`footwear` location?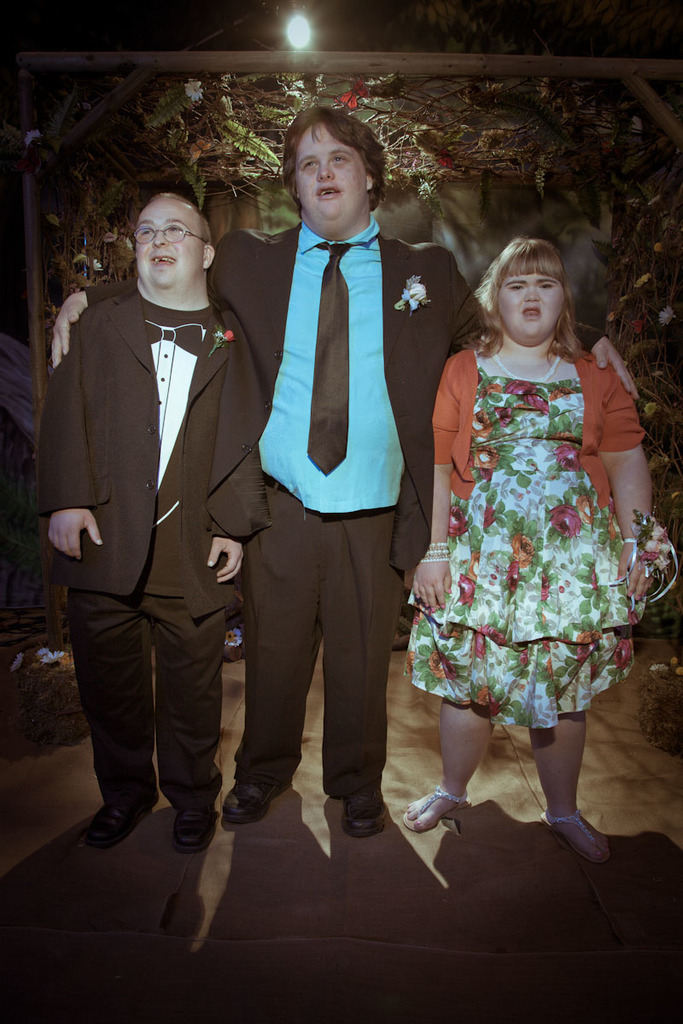
<box>342,782,388,838</box>
